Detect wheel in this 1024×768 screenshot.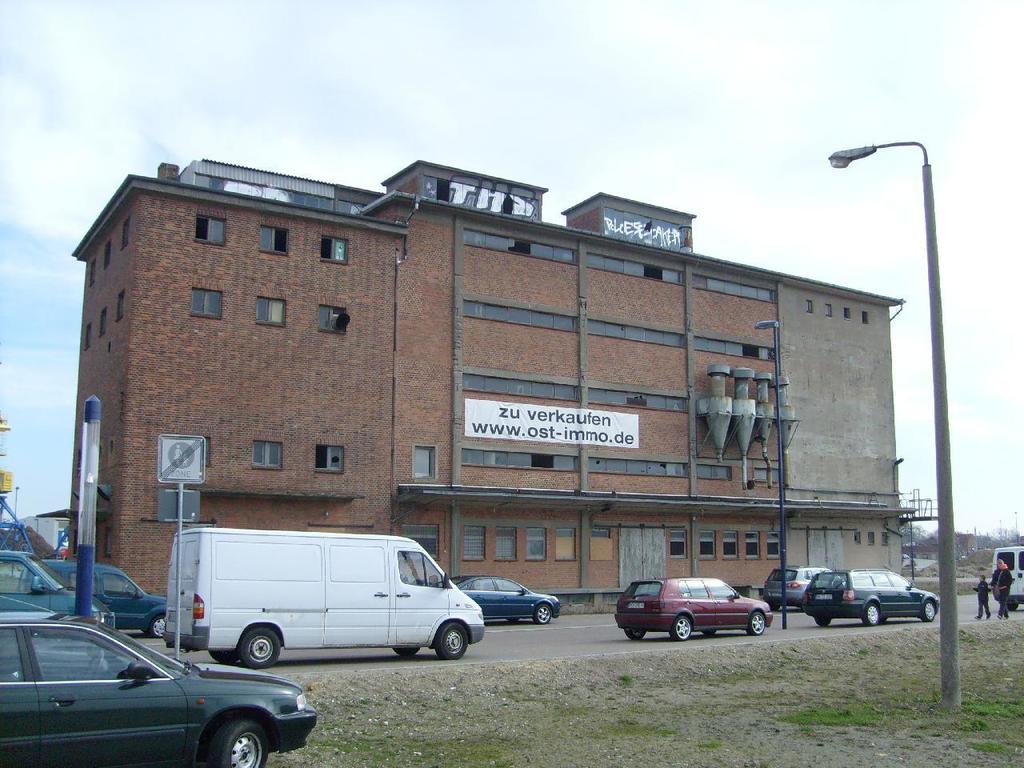
Detection: <bbox>925, 601, 938, 623</bbox>.
